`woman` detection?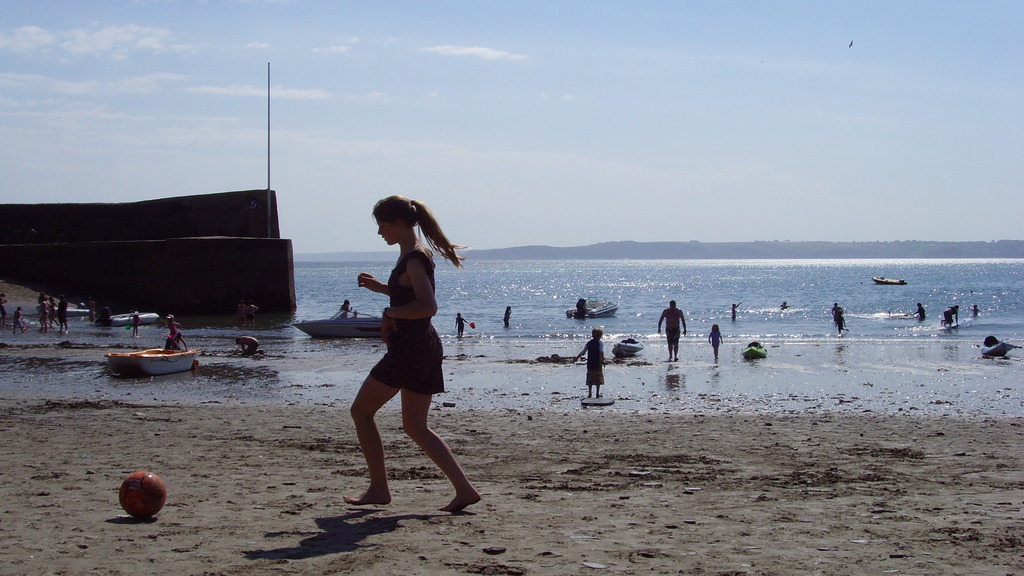
left=341, top=300, right=353, bottom=312
